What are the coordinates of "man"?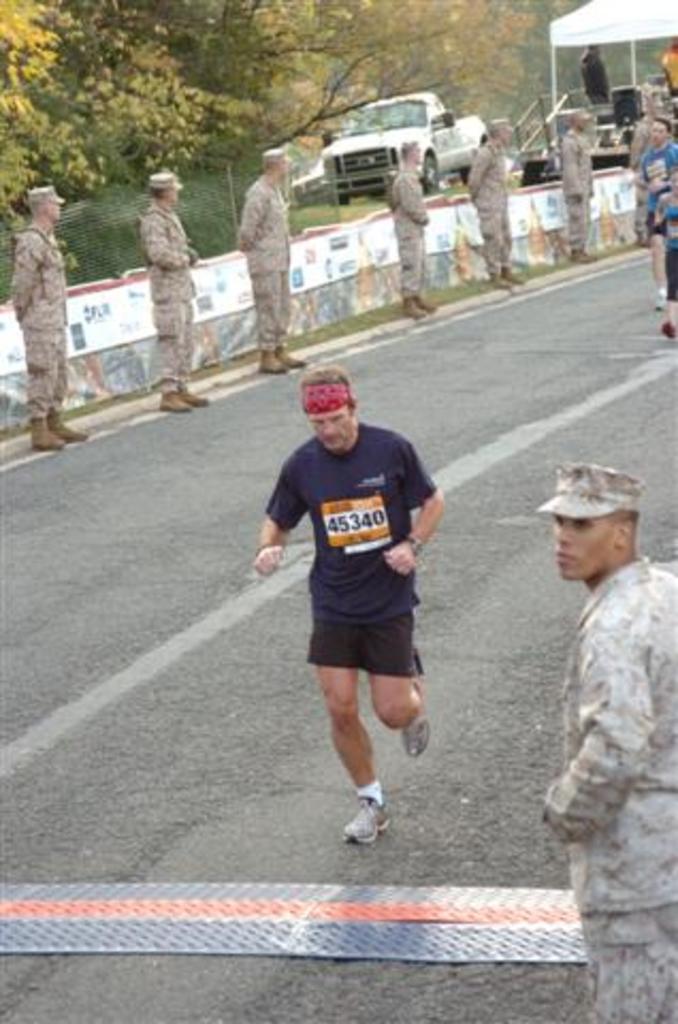
{"x1": 134, "y1": 175, "x2": 207, "y2": 427}.
